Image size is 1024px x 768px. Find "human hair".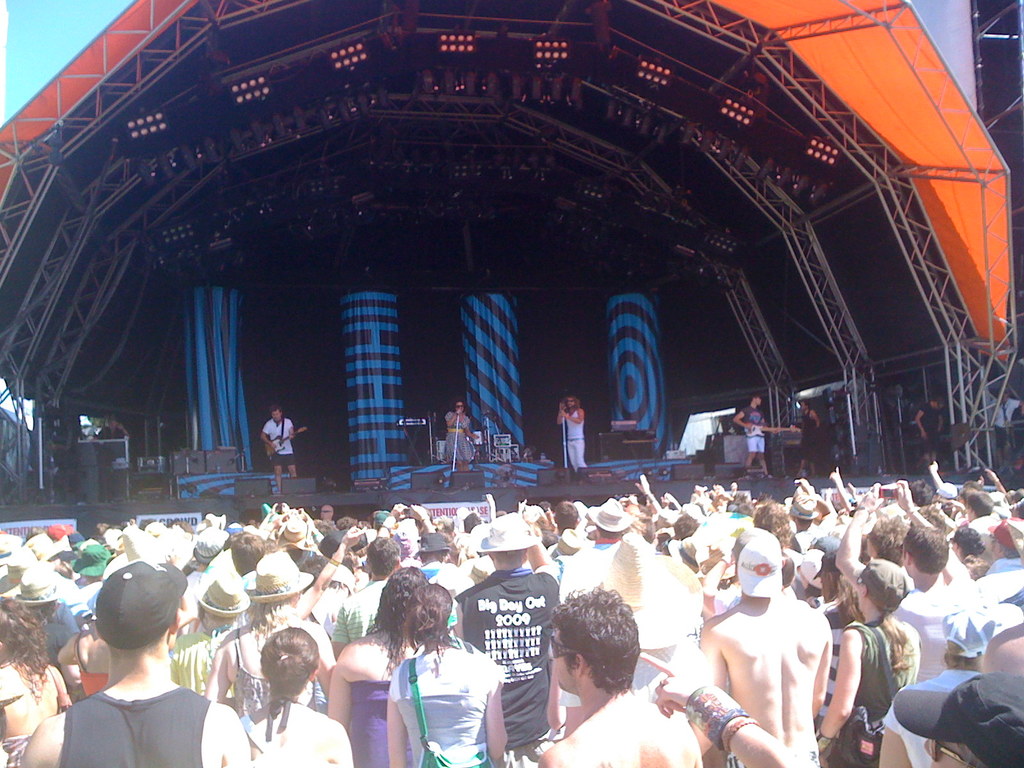
<box>838,578,867,623</box>.
